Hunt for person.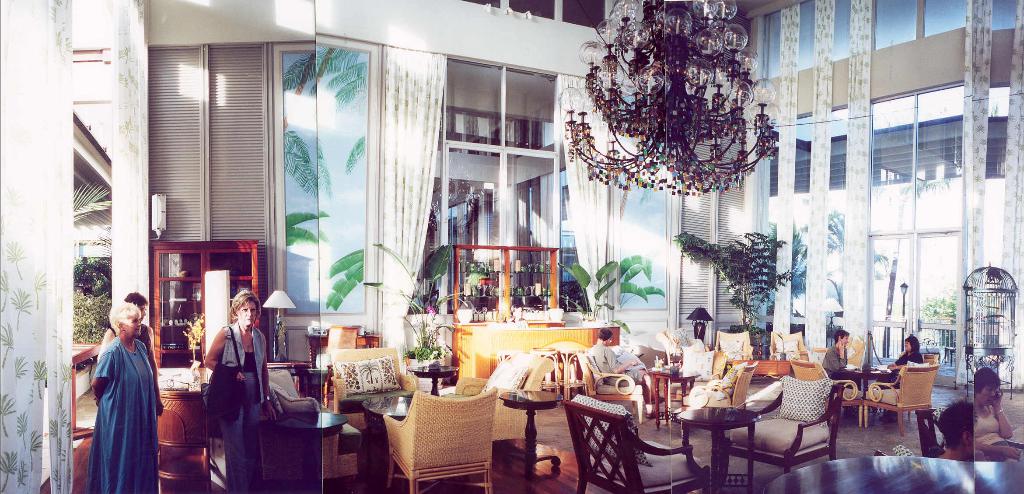
Hunted down at x1=937, y1=399, x2=974, y2=463.
